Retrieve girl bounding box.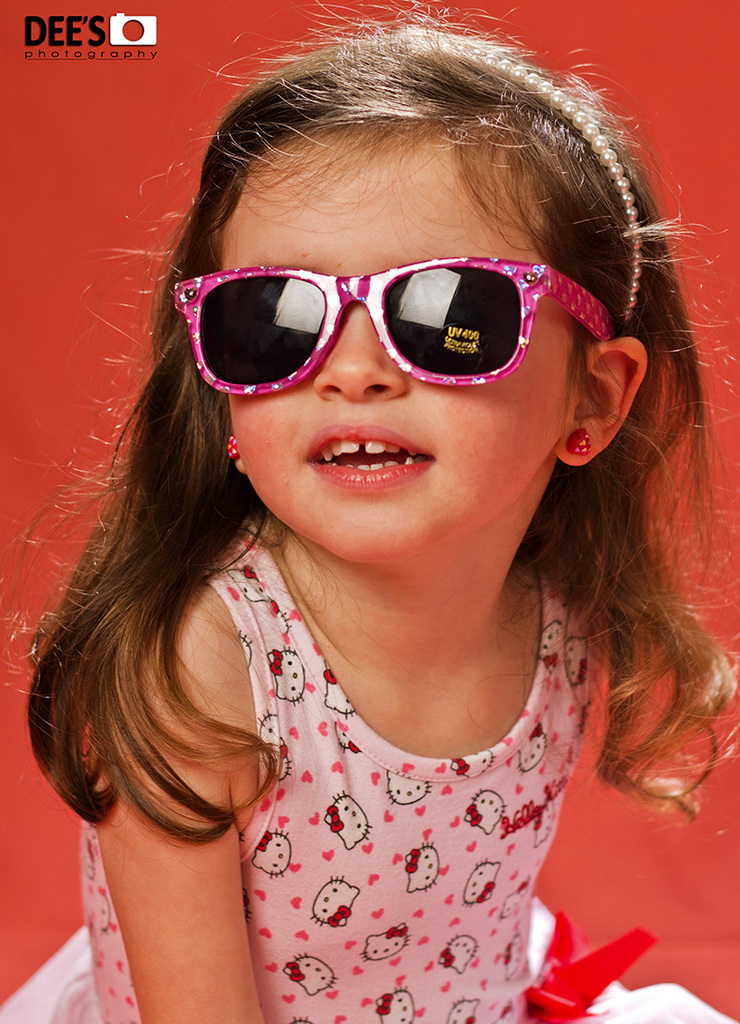
Bounding box: (x1=0, y1=0, x2=739, y2=1023).
